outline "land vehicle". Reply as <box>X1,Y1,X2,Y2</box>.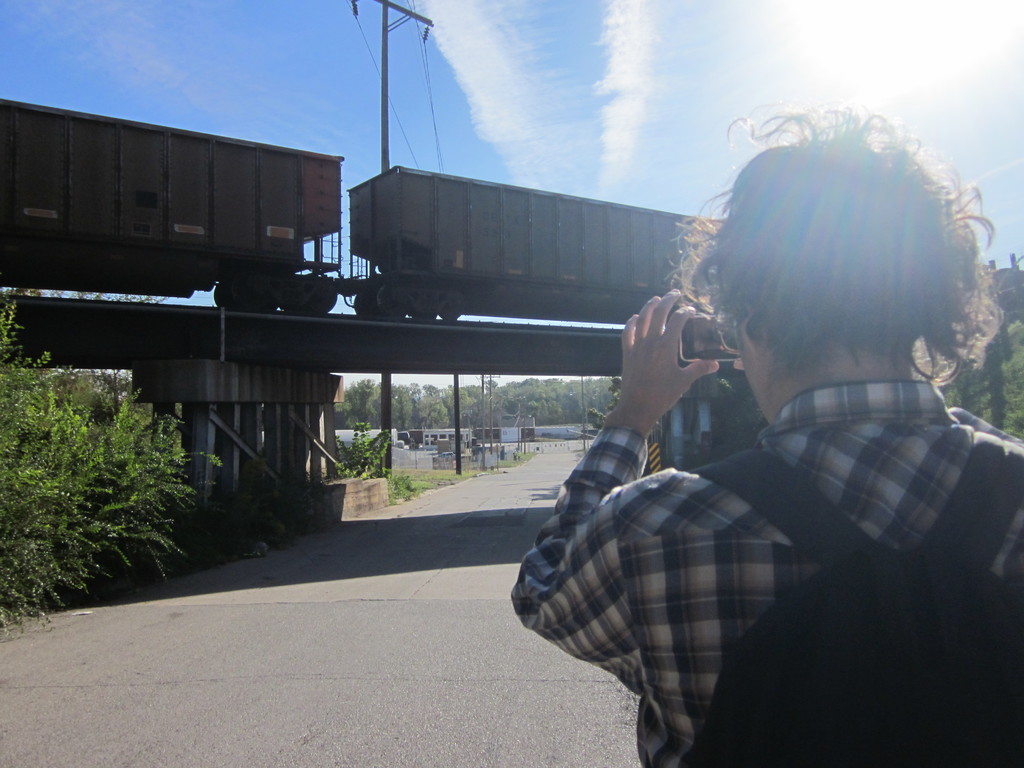
<box>0,98,724,319</box>.
